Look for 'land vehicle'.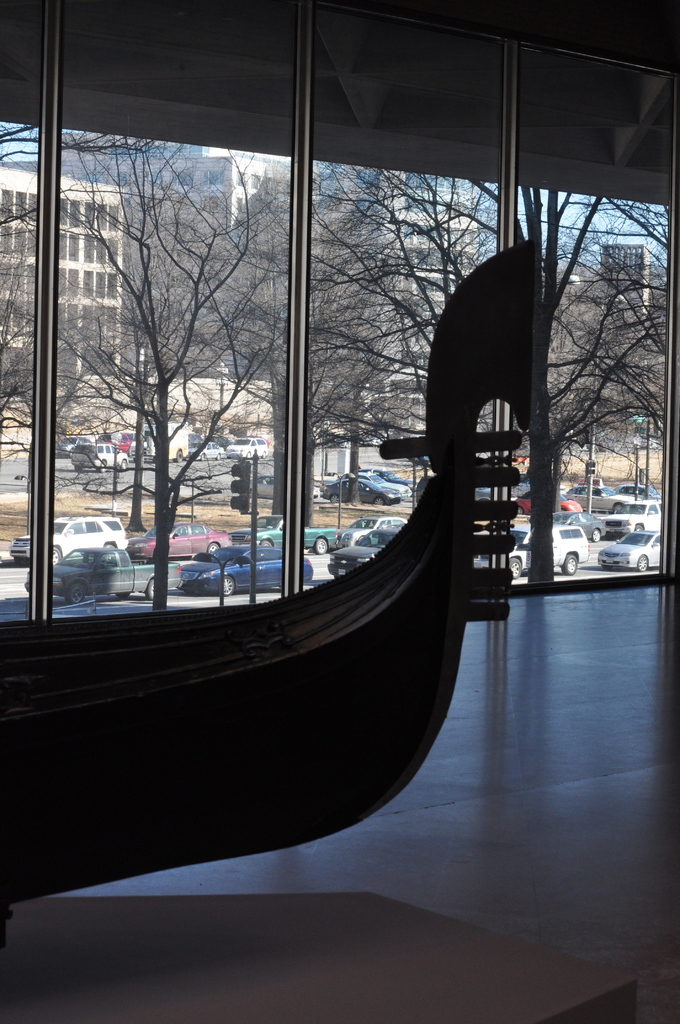
Found: 142/422/204/461.
